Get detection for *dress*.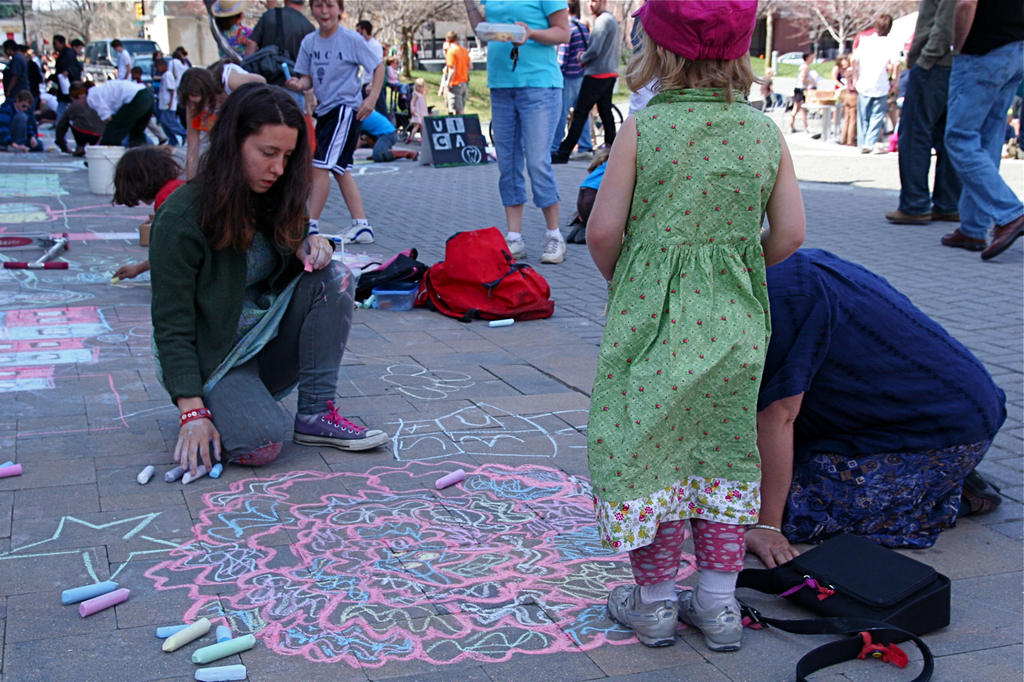
Detection: (x1=583, y1=89, x2=782, y2=554).
